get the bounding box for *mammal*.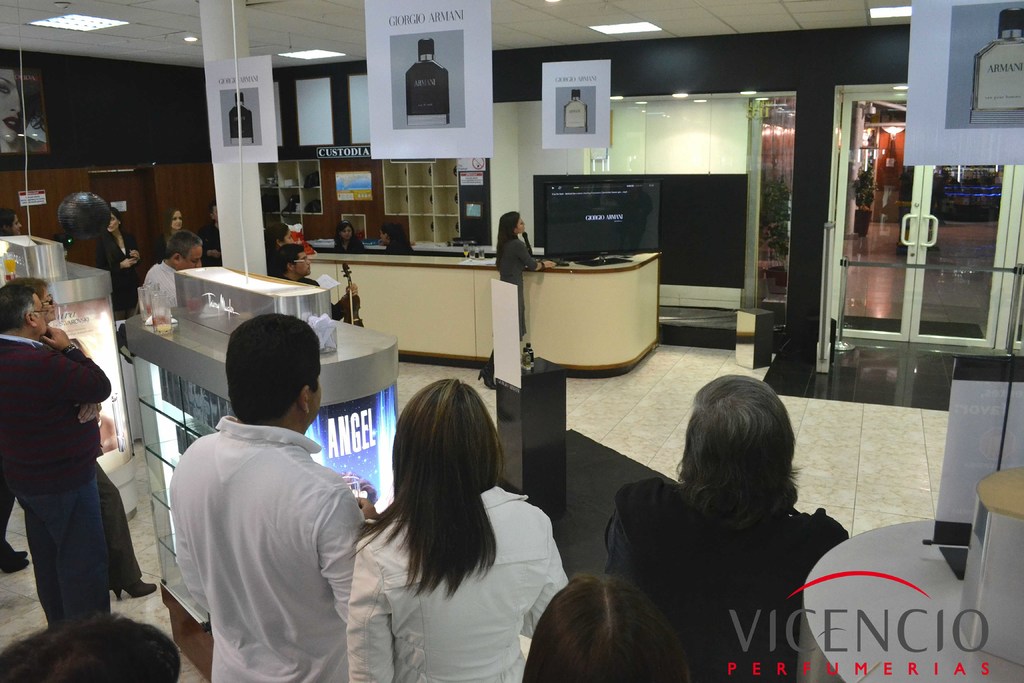
337/222/365/254.
